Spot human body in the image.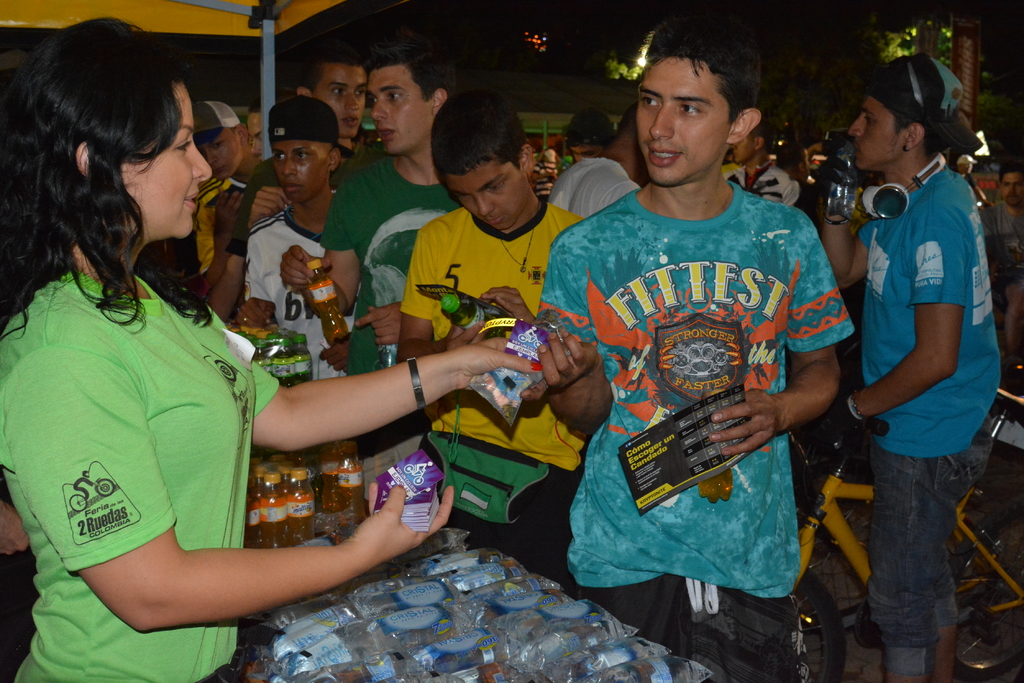
human body found at [250,100,348,375].
